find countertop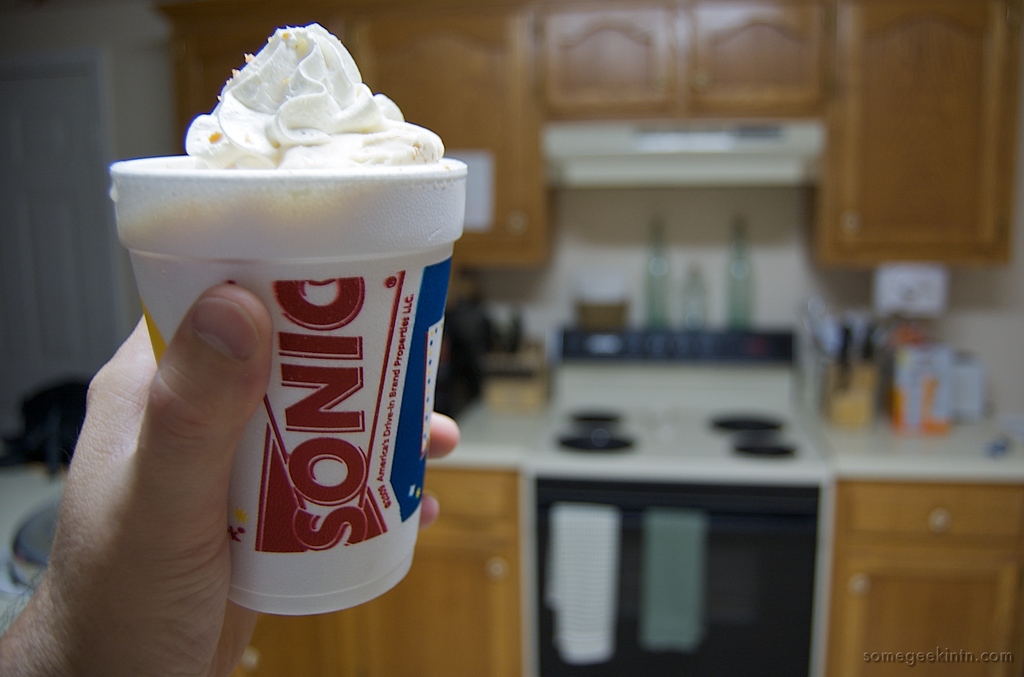
bbox=(238, 366, 1023, 676)
